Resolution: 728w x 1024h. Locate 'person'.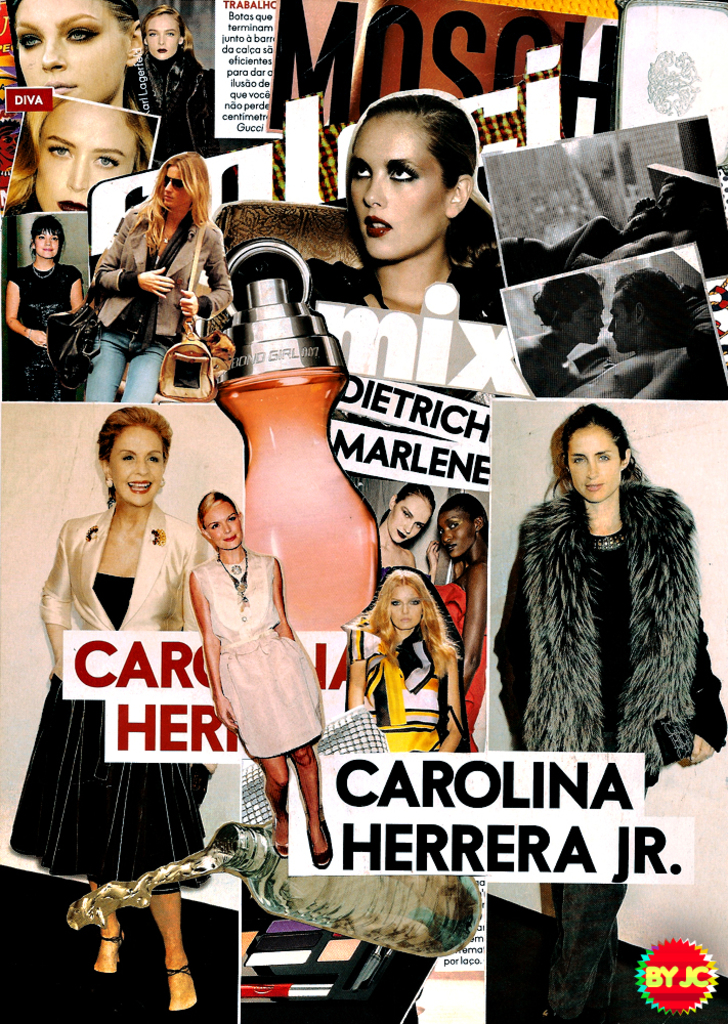
x1=495 y1=214 x2=661 y2=287.
